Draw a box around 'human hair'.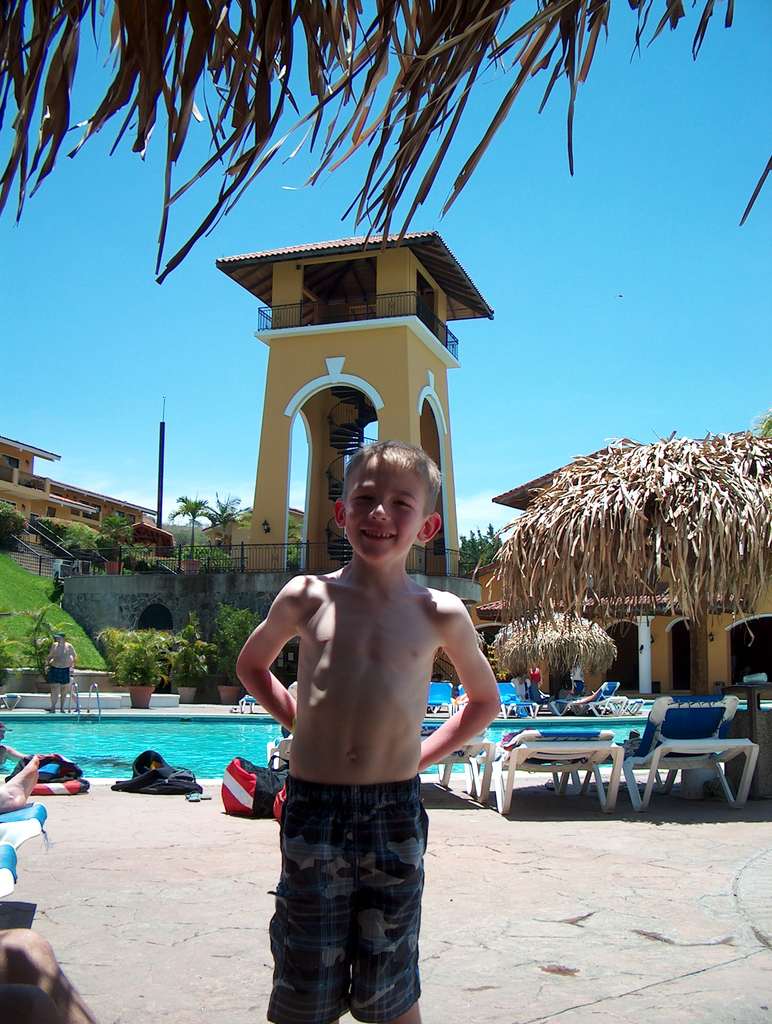
[x1=340, y1=441, x2=439, y2=512].
